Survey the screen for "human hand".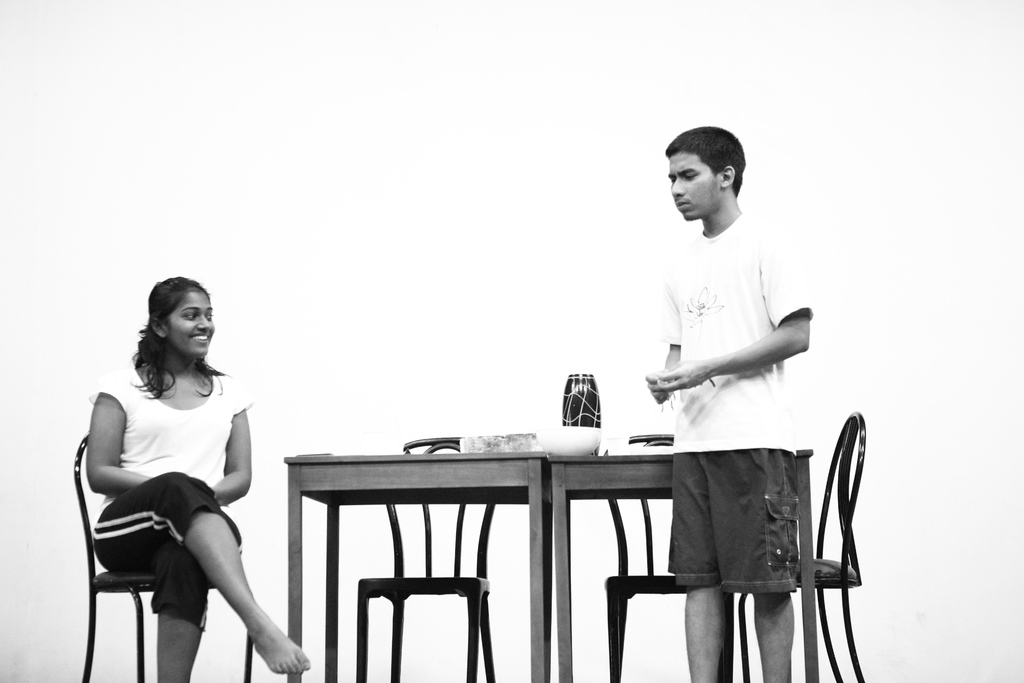
Survey found: detection(646, 349, 726, 418).
